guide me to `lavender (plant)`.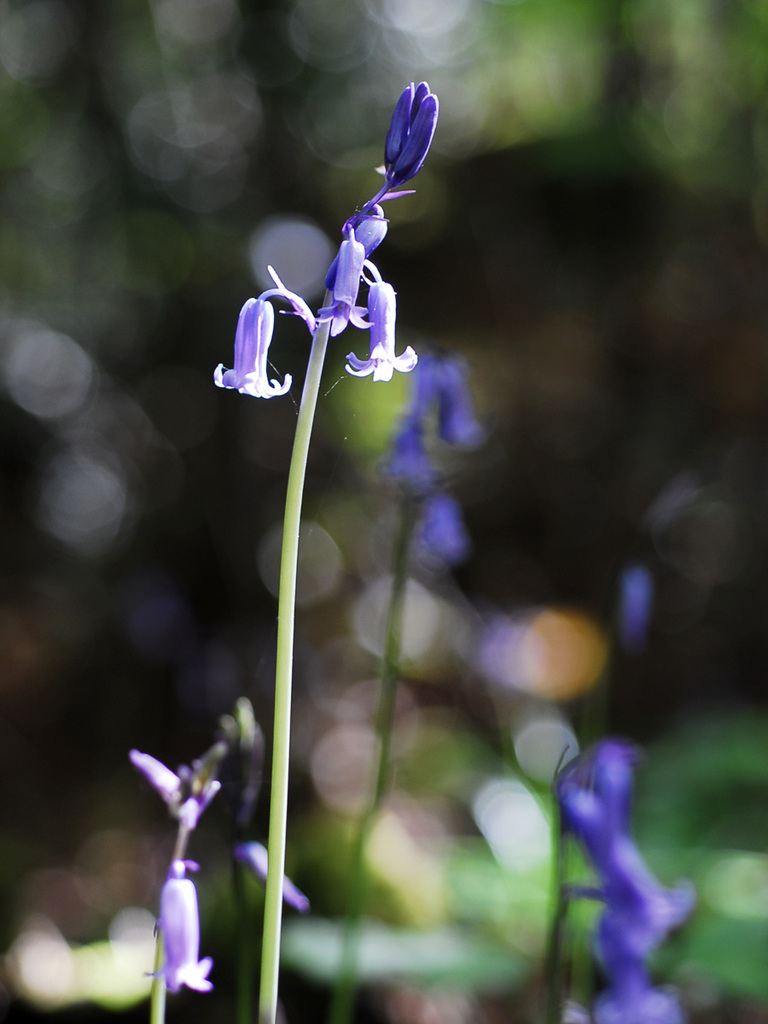
Guidance: <region>309, 319, 512, 1023</region>.
